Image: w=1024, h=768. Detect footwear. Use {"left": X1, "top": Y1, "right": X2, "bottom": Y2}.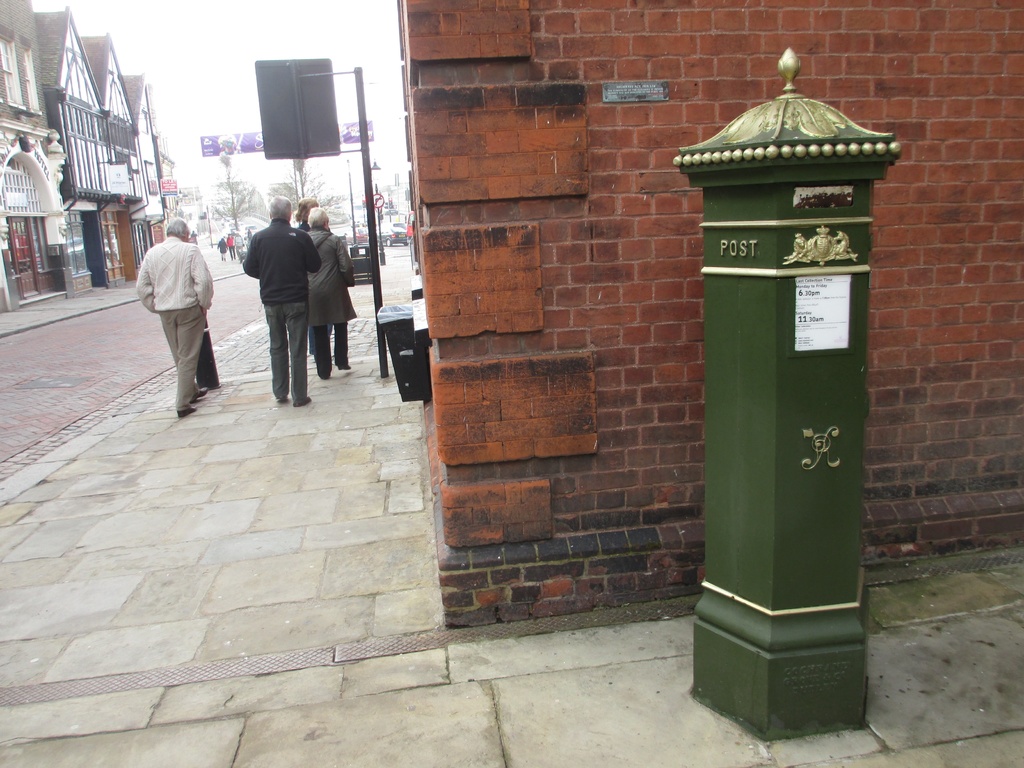
{"left": 179, "top": 407, "right": 196, "bottom": 416}.
